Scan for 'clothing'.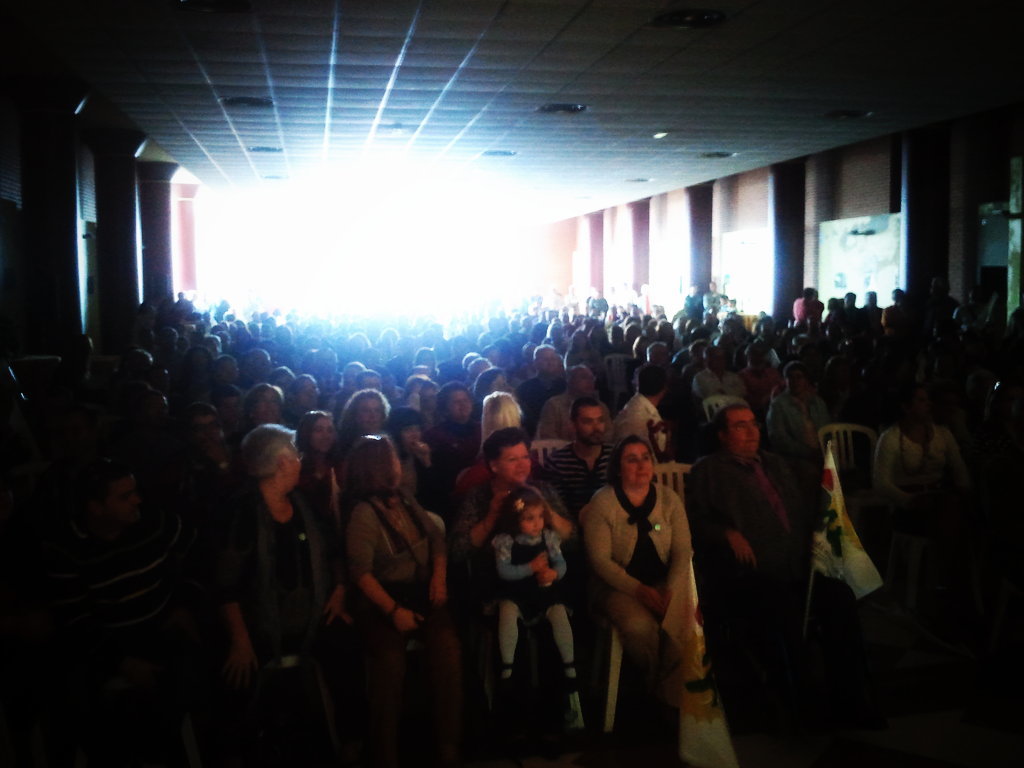
Scan result: Rect(218, 490, 329, 685).
